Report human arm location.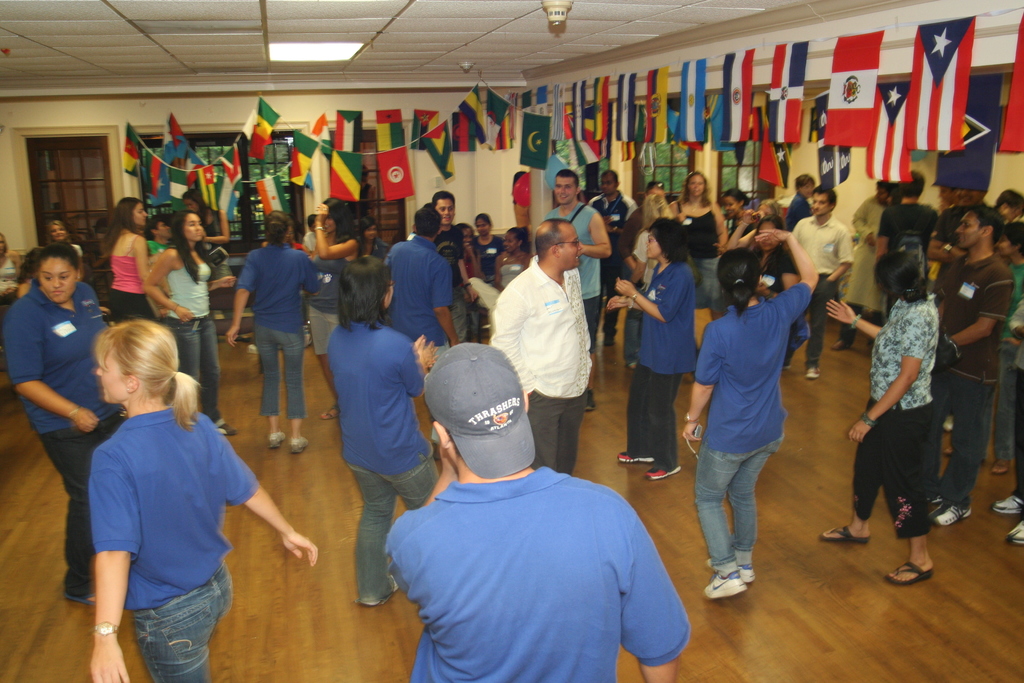
Report: l=676, t=320, r=724, b=445.
